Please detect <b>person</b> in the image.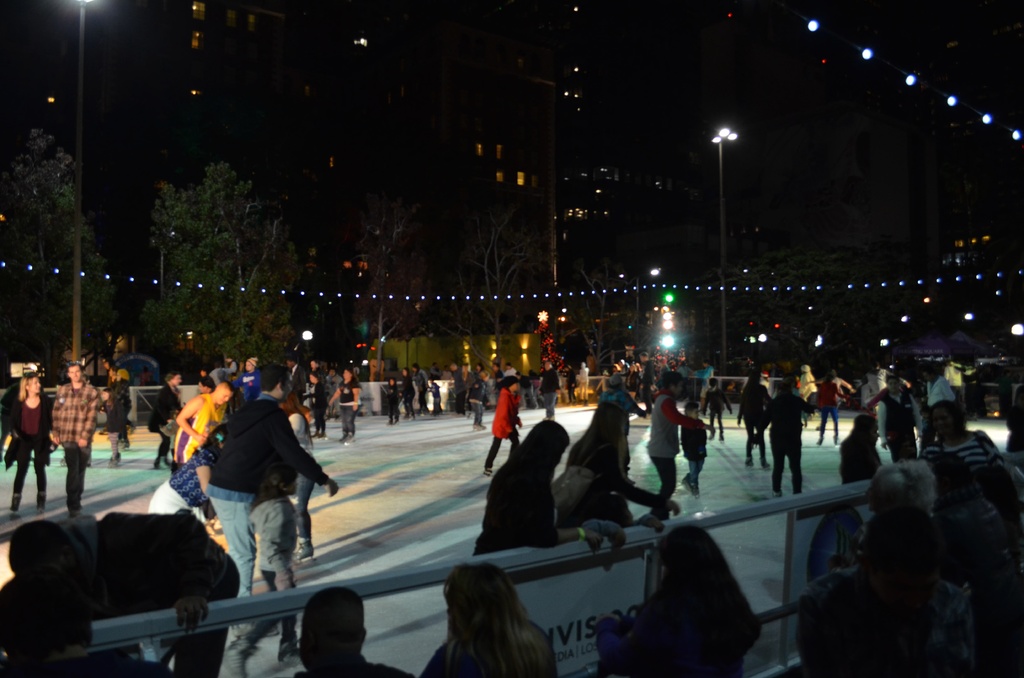
189:376:220:394.
